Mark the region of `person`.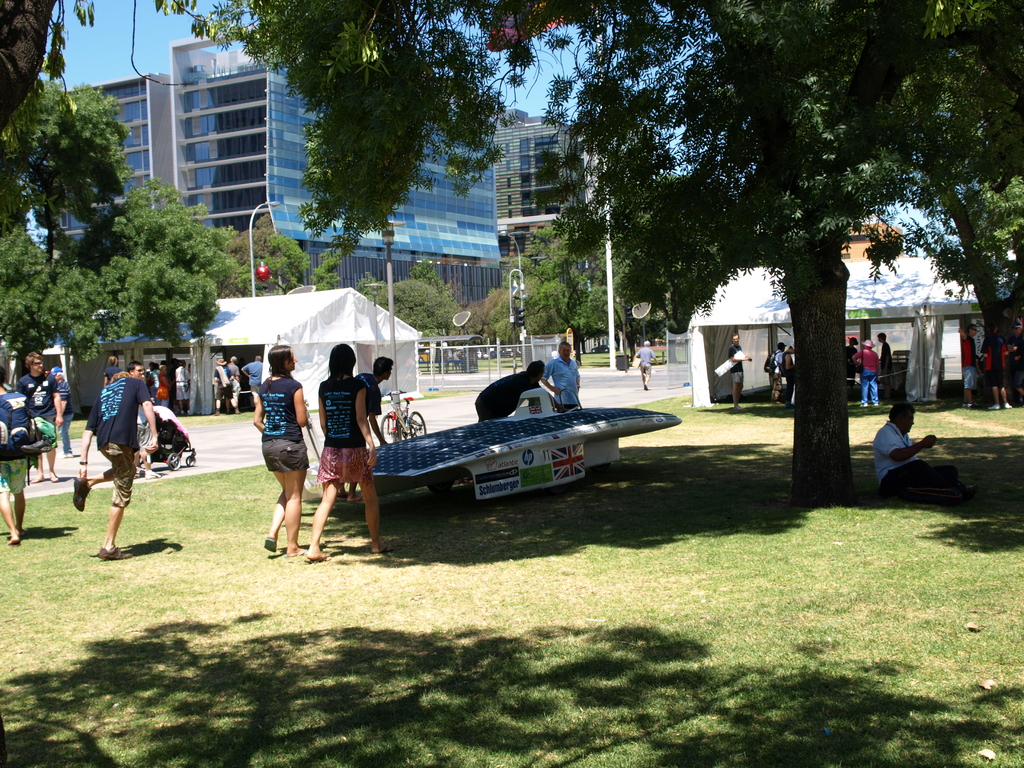
Region: (301, 341, 390, 558).
